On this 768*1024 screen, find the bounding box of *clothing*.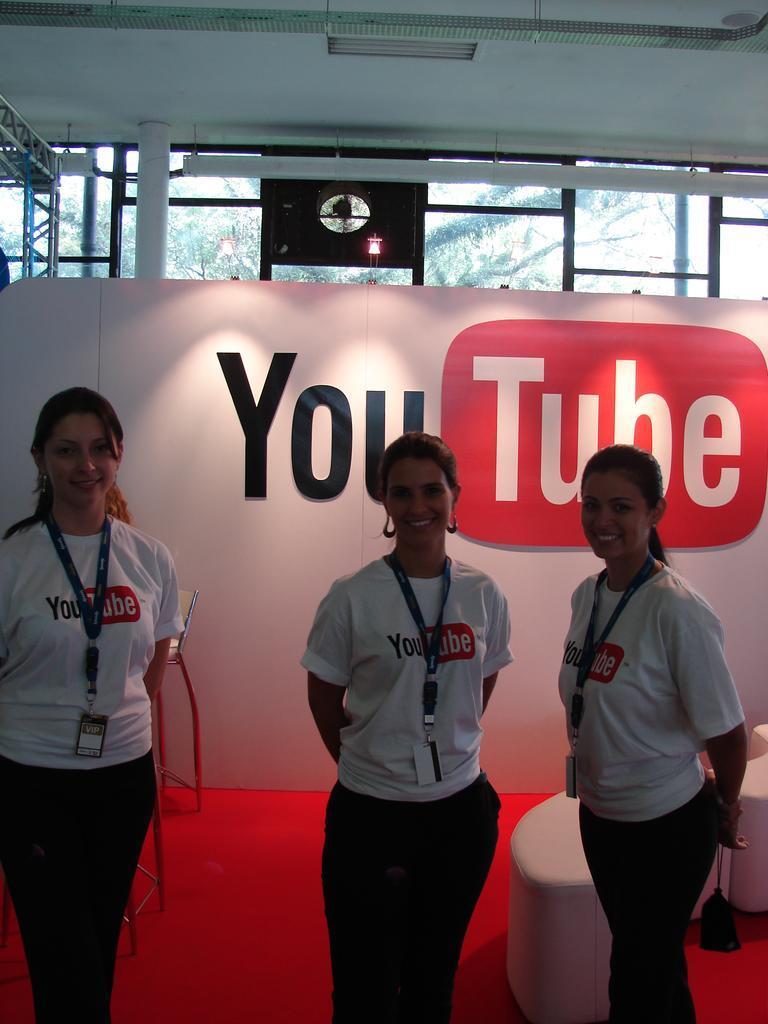
Bounding box: {"x1": 9, "y1": 448, "x2": 185, "y2": 930}.
